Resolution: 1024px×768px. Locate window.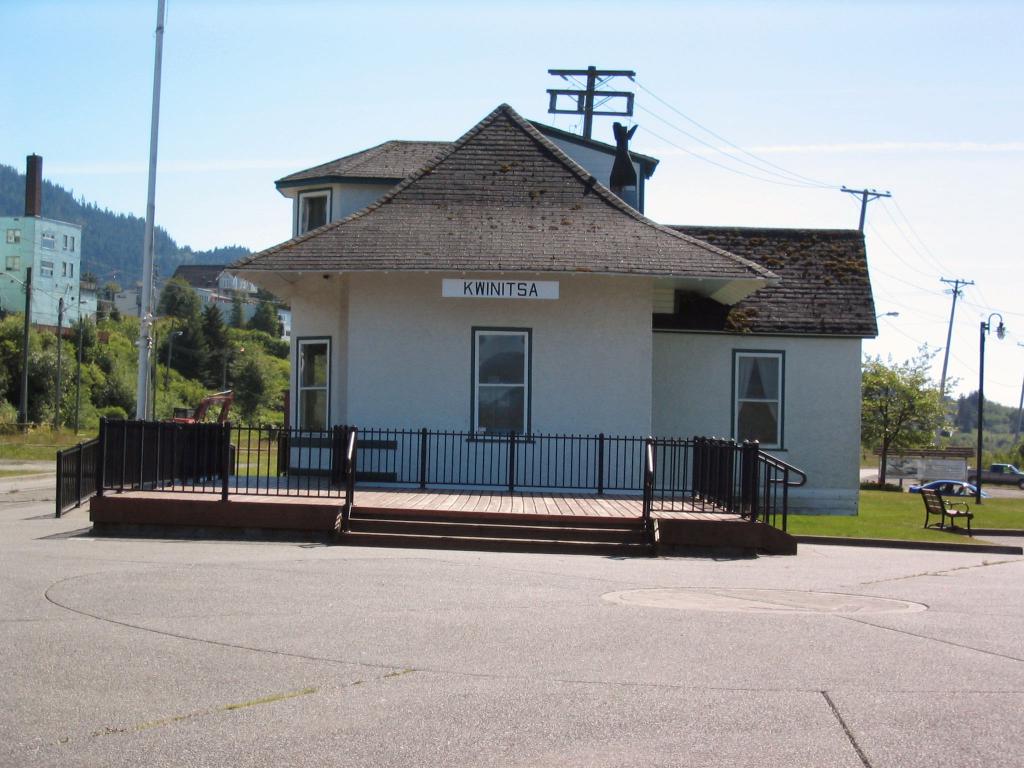
x1=62, y1=263, x2=68, y2=279.
